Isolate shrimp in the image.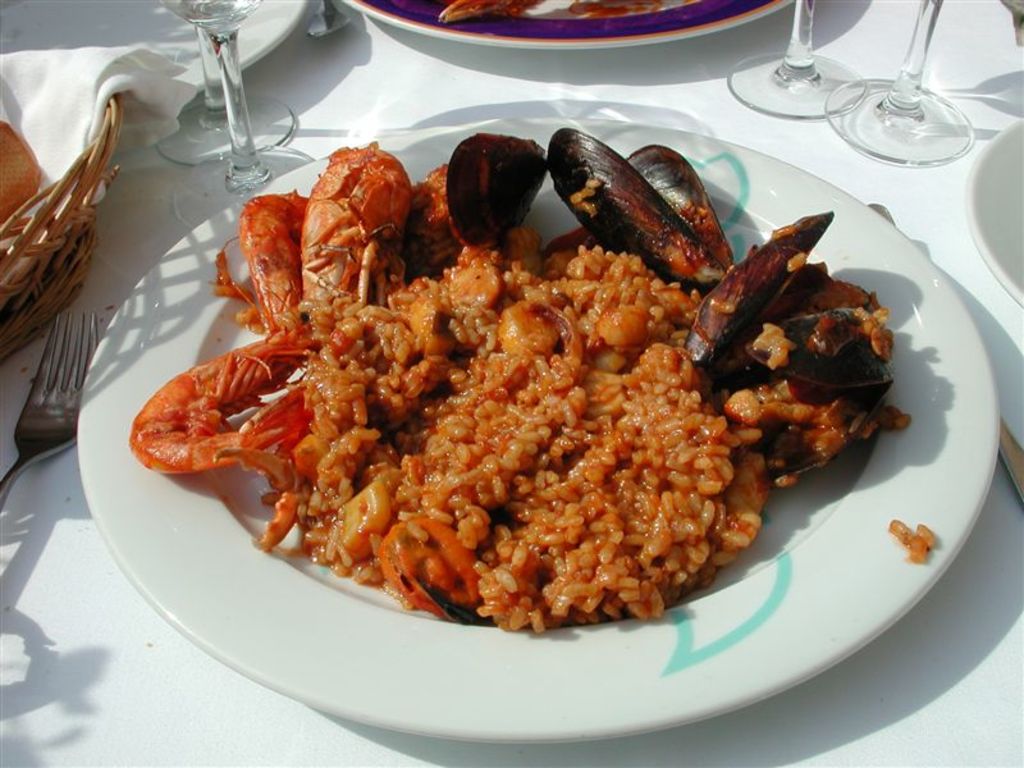
Isolated region: box(383, 511, 483, 623).
